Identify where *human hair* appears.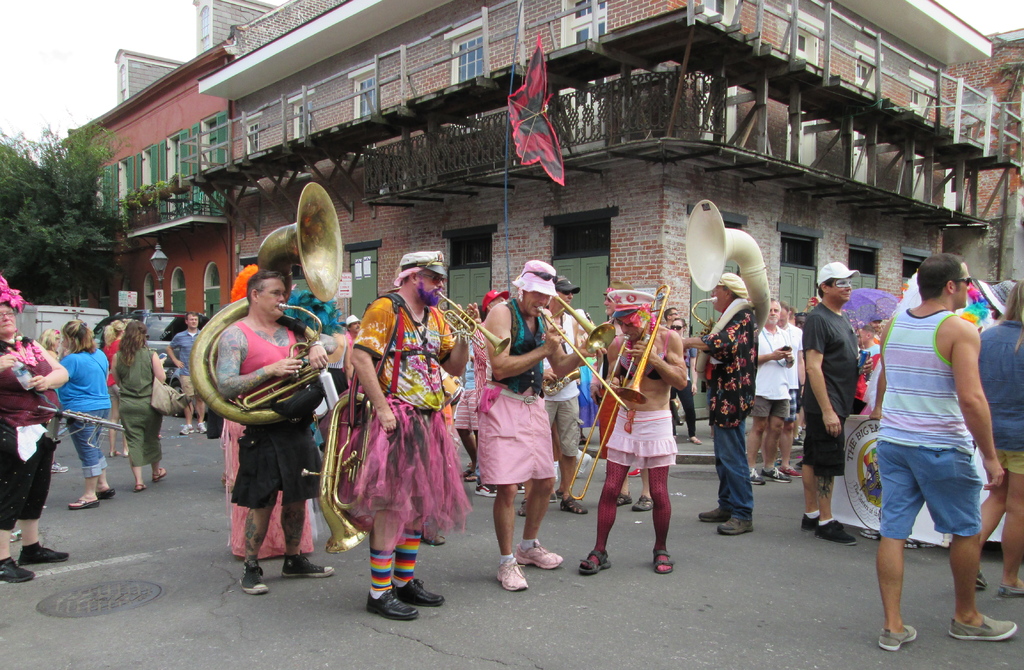
Appears at x1=911, y1=252, x2=963, y2=296.
